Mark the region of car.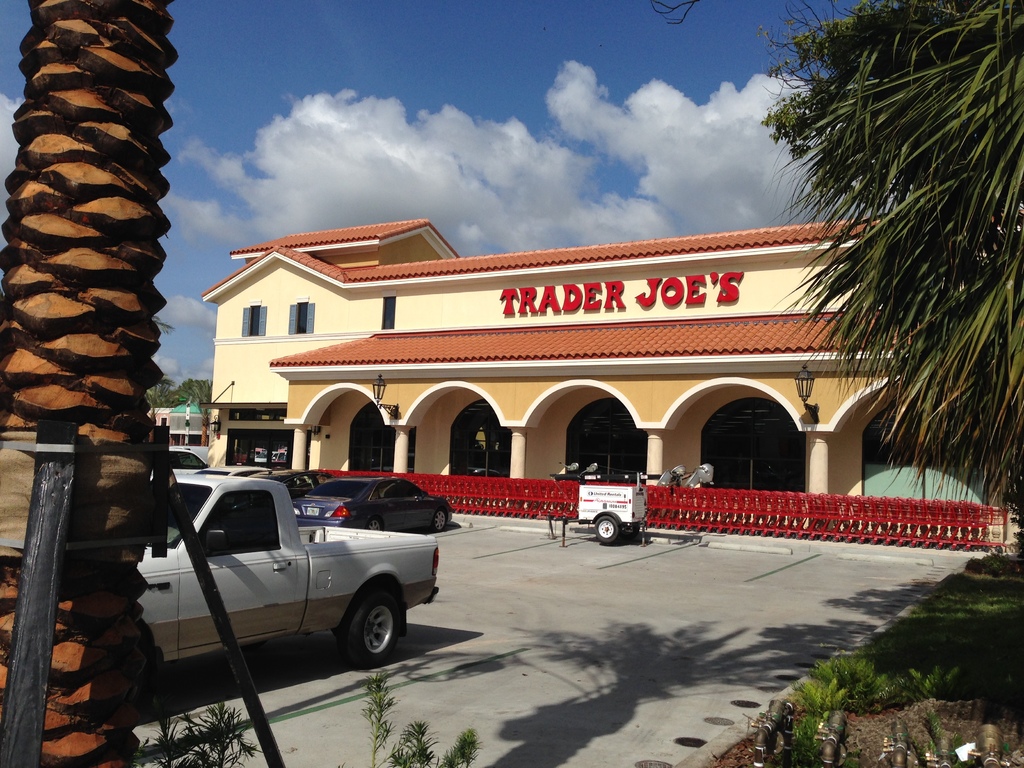
Region: <box>294,479,451,534</box>.
